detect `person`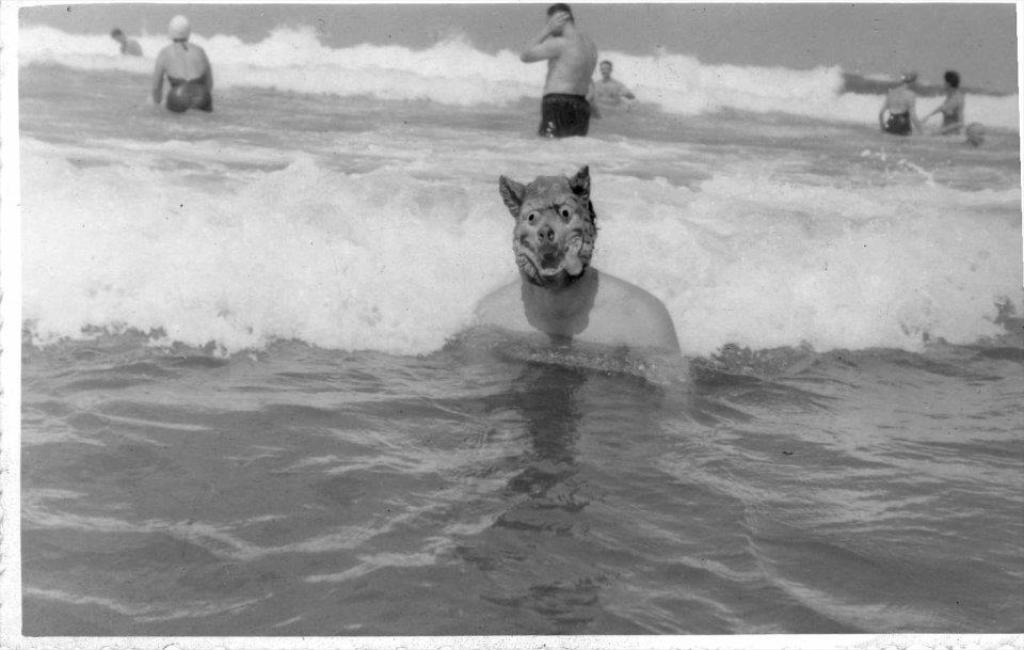
142/13/202/115
